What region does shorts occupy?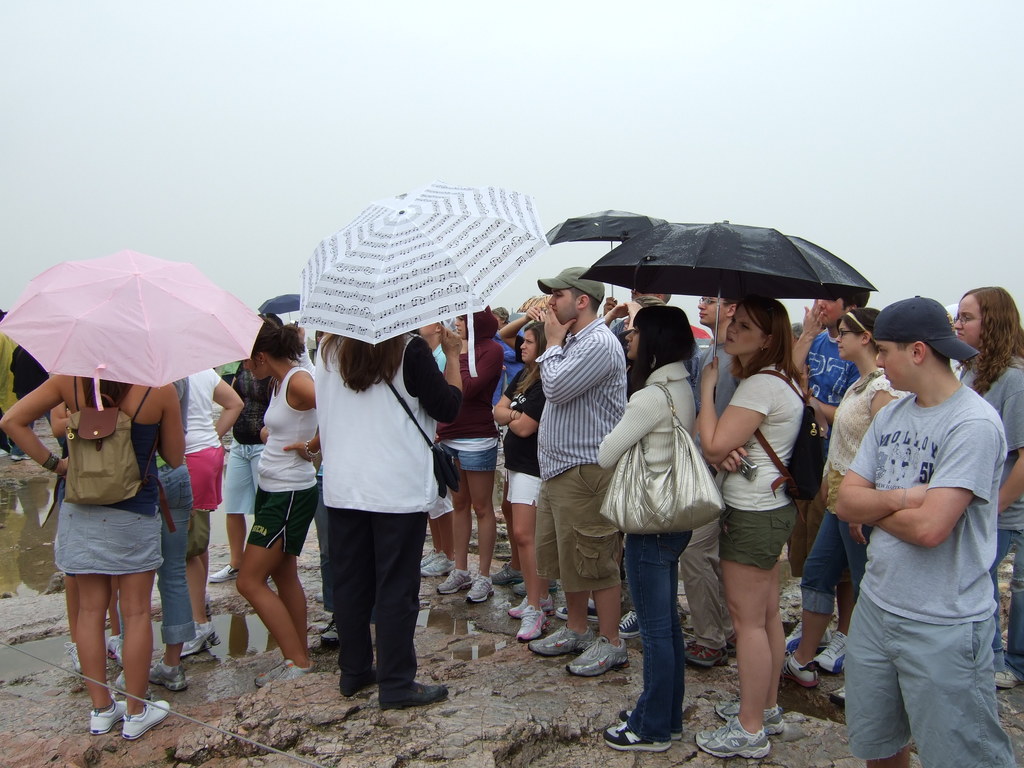
select_region(504, 472, 542, 509).
